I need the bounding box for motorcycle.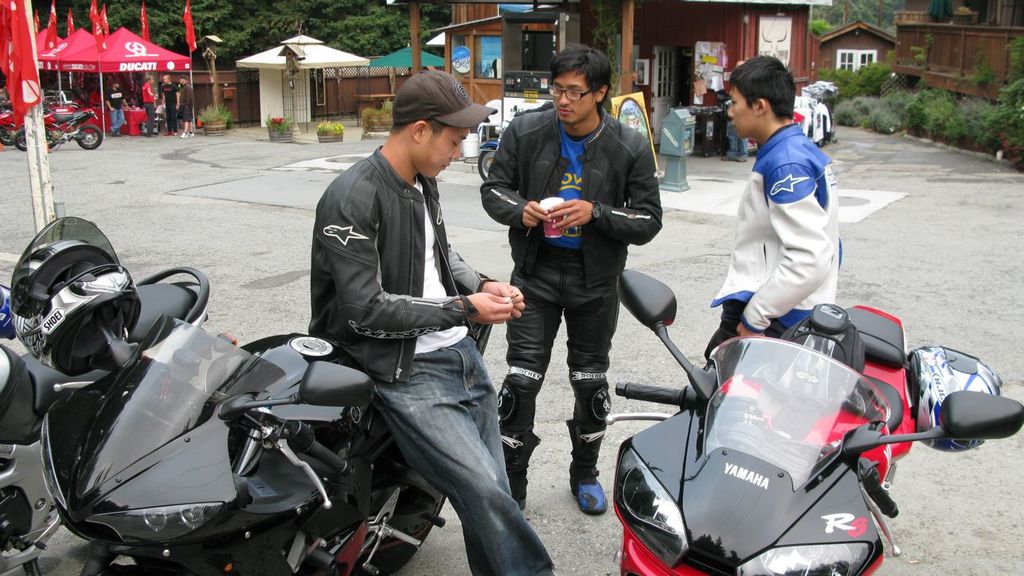
Here it is: 2, 264, 211, 574.
